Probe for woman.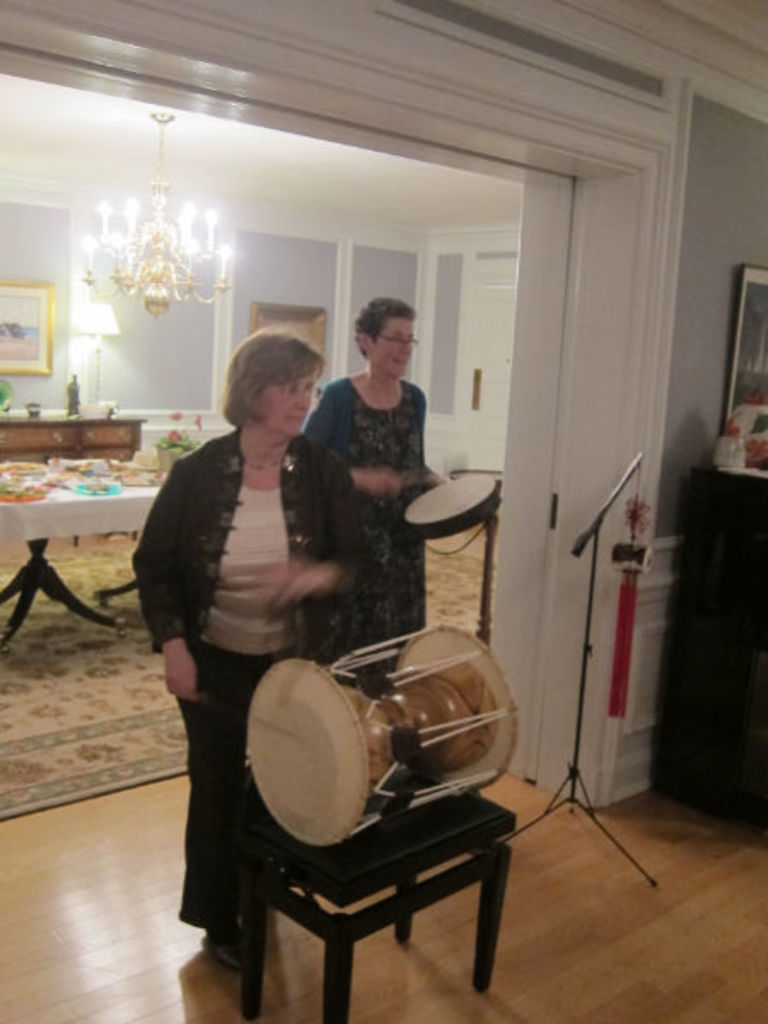
Probe result: detection(297, 285, 447, 565).
